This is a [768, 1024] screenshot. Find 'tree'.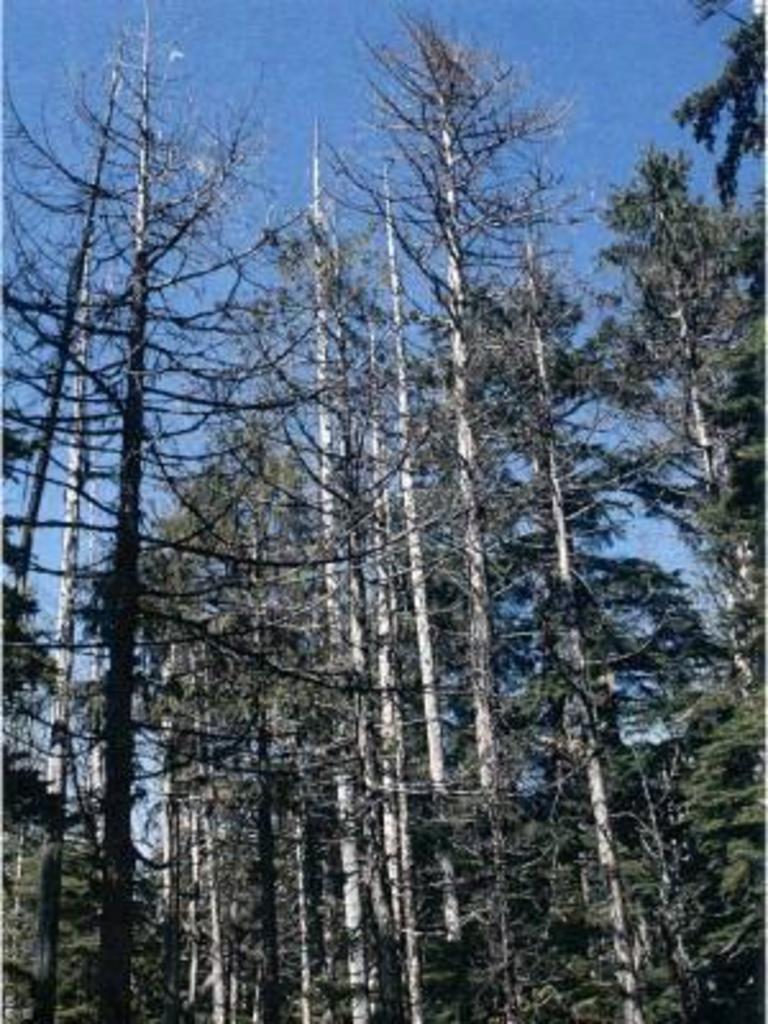
Bounding box: detection(456, 177, 717, 1021).
